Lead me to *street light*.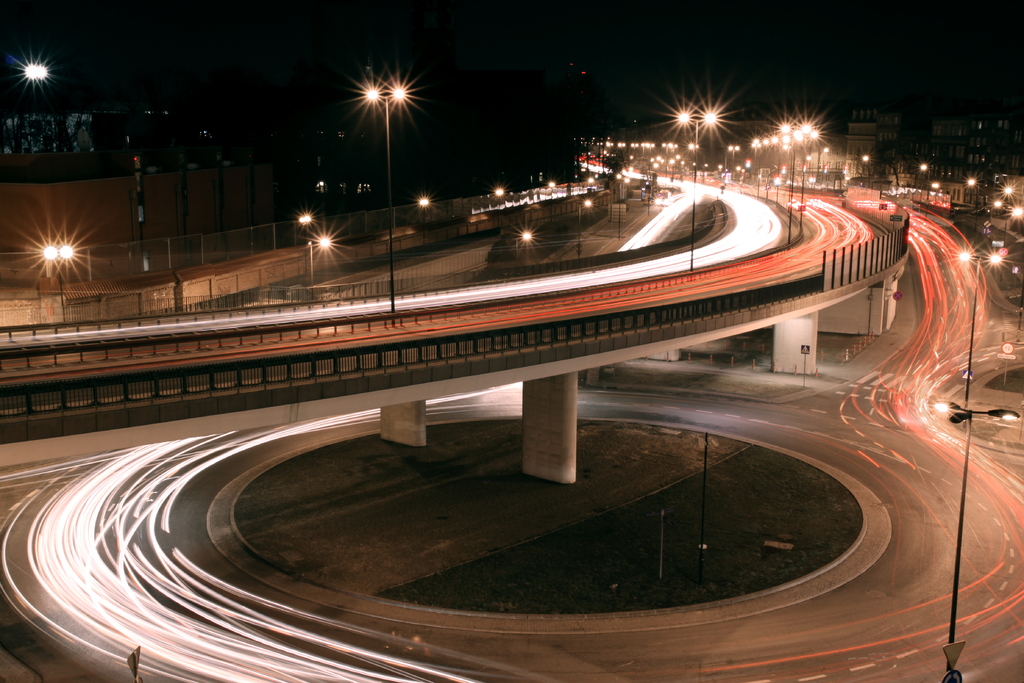
Lead to 960/252/1005/431.
